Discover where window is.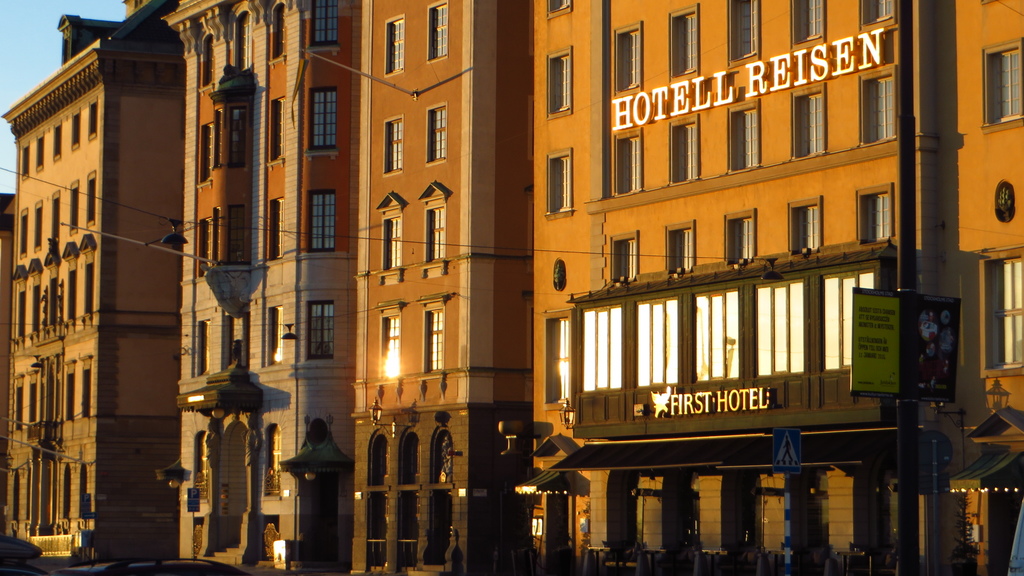
Discovered at l=729, t=0, r=763, b=58.
